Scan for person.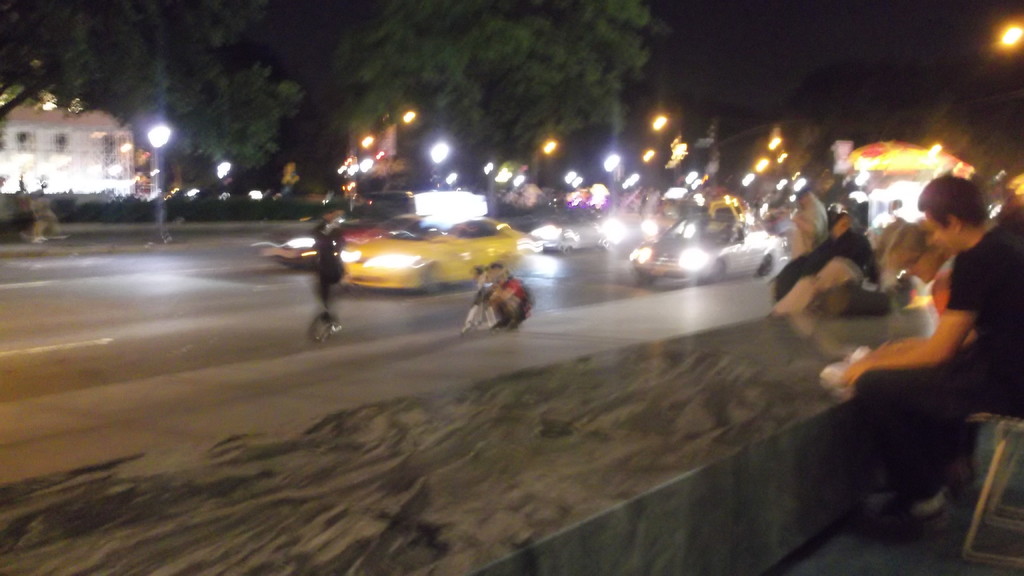
Scan result: left=832, top=175, right=1023, bottom=541.
